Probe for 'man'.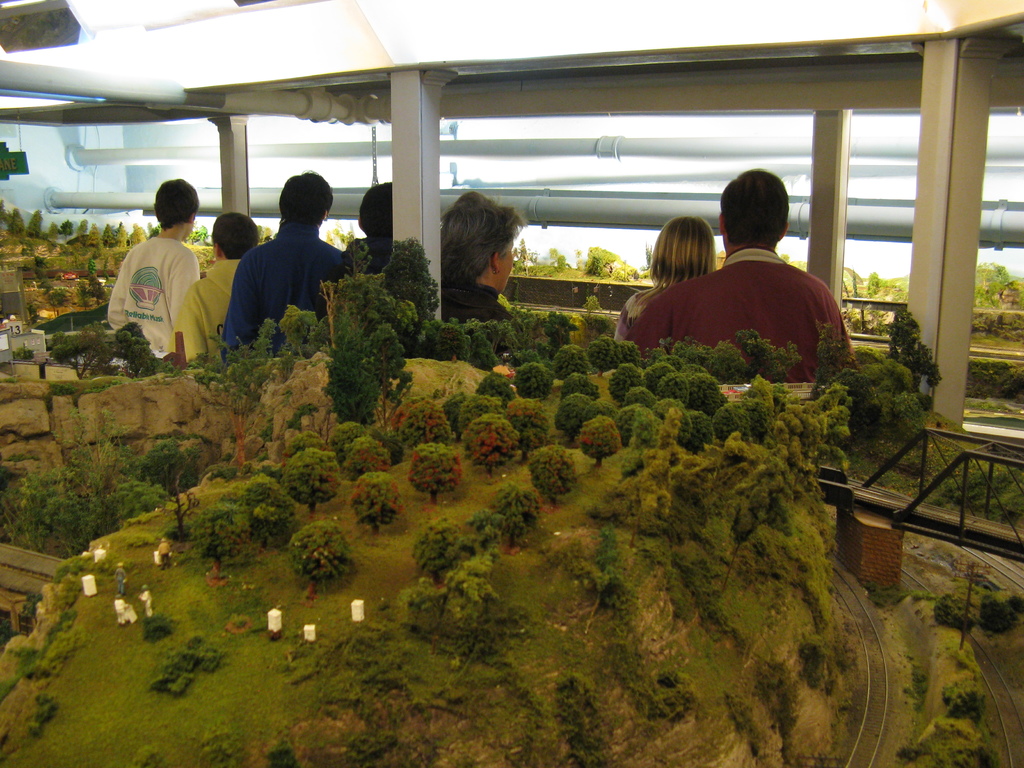
Probe result: x1=627, y1=167, x2=856, y2=385.
